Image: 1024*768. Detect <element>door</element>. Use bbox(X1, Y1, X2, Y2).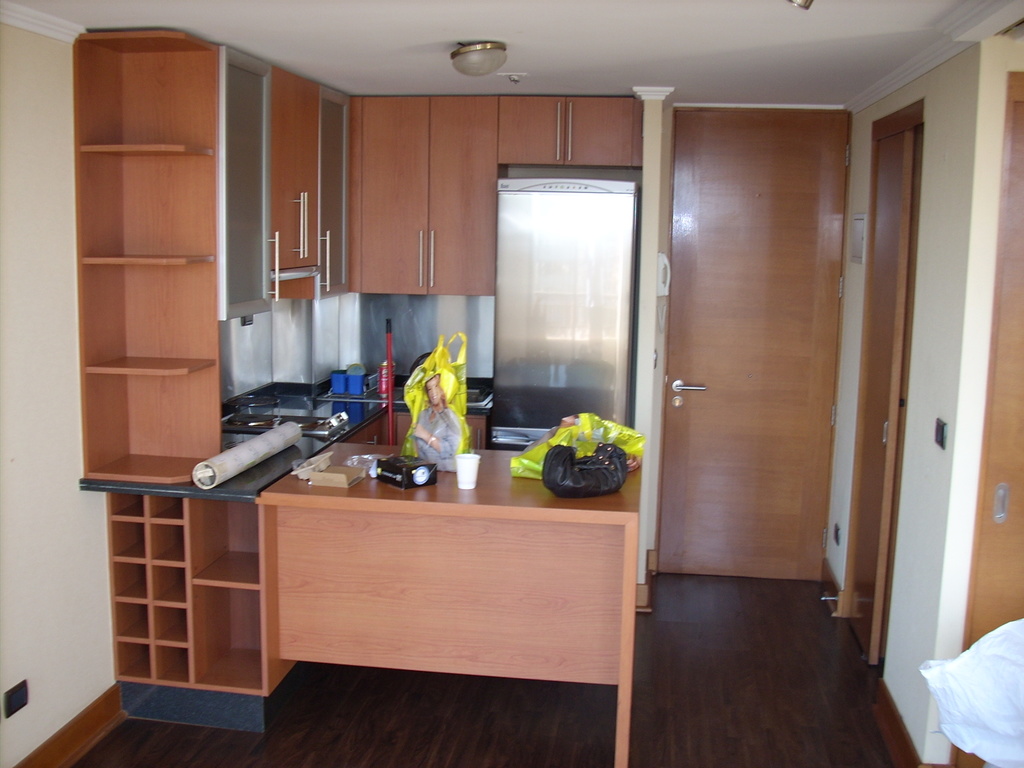
bbox(653, 108, 847, 597).
